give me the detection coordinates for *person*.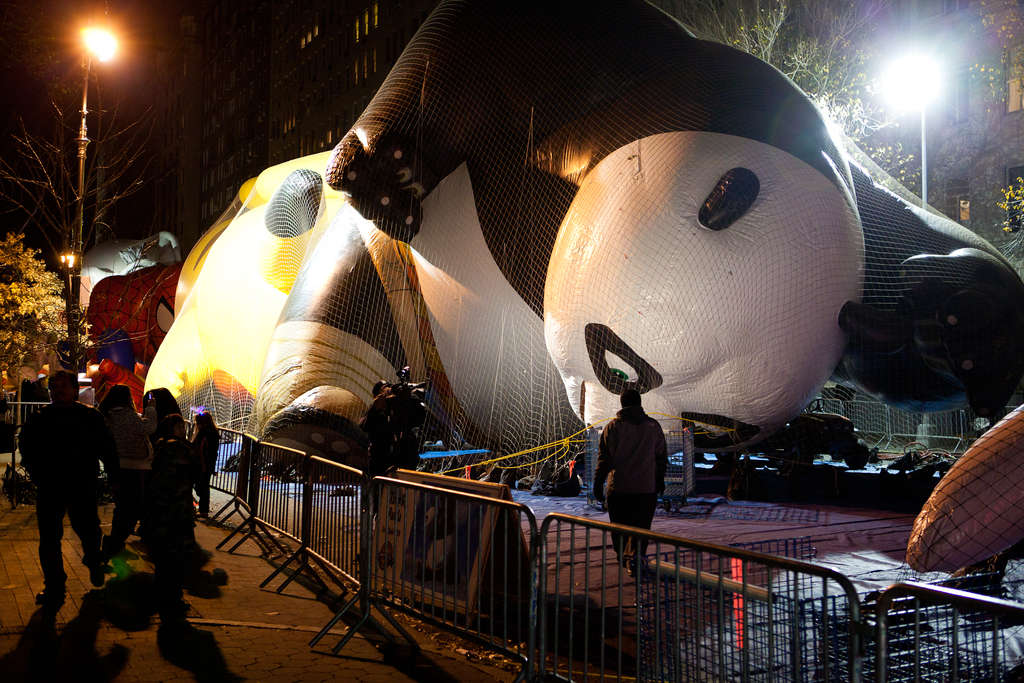
x1=599, y1=381, x2=684, y2=541.
